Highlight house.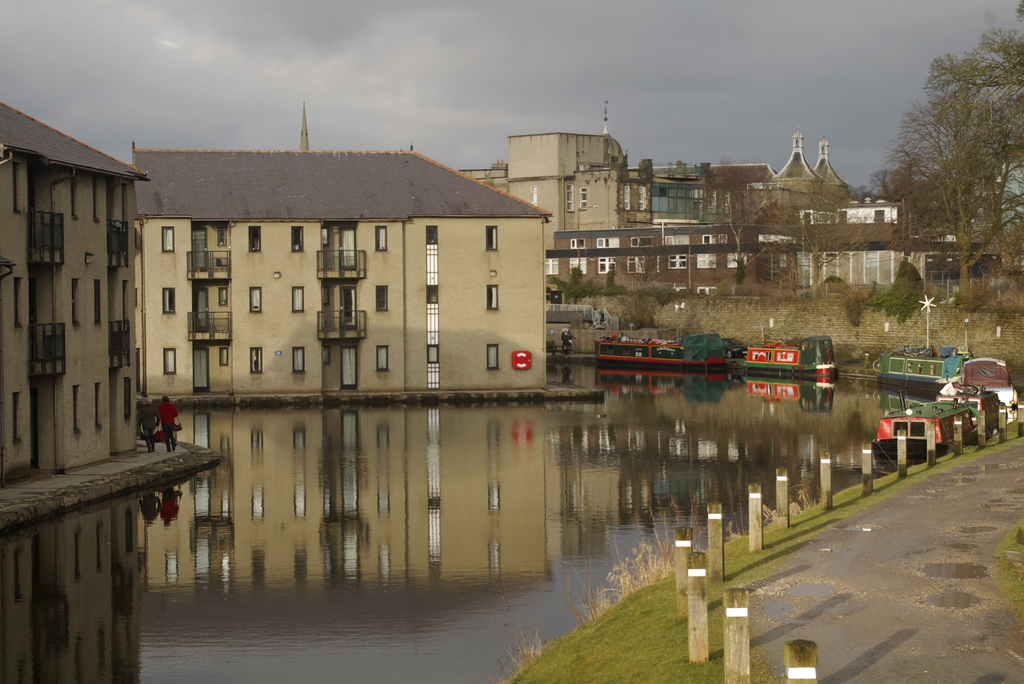
Highlighted region: {"left": 618, "top": 162, "right": 649, "bottom": 225}.
